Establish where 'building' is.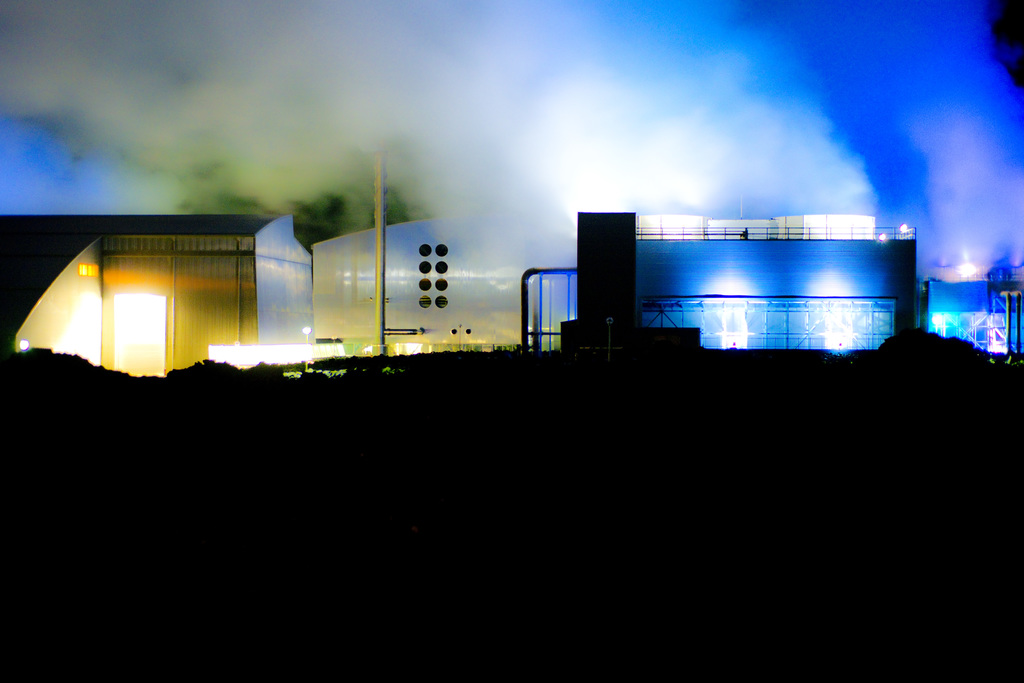
Established at 0:216:582:377.
